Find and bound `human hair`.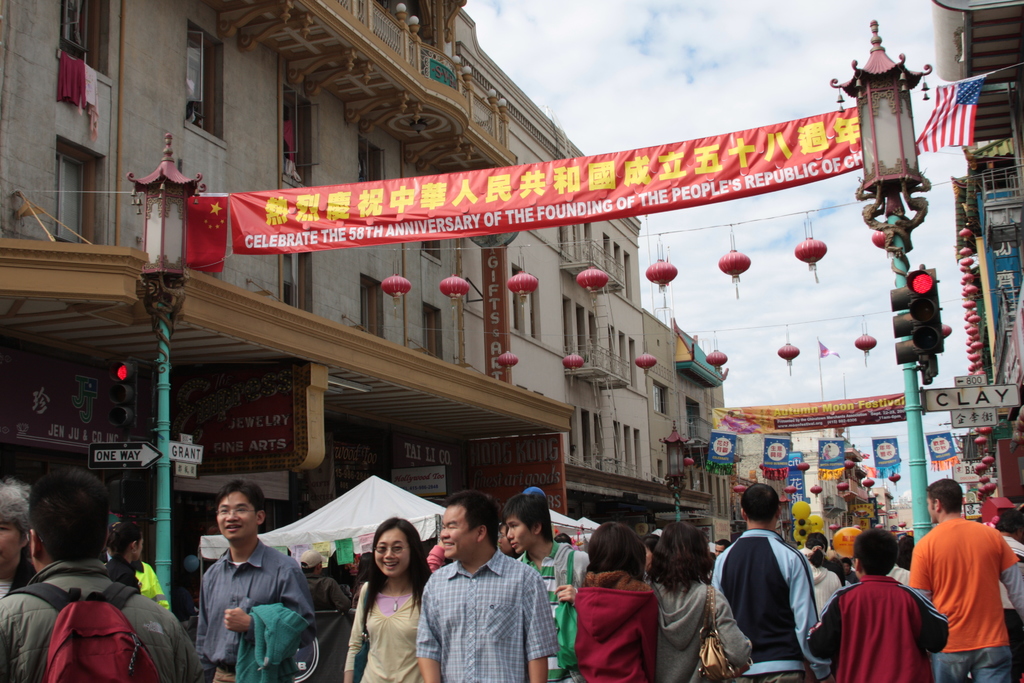
Bound: (x1=926, y1=479, x2=965, y2=511).
